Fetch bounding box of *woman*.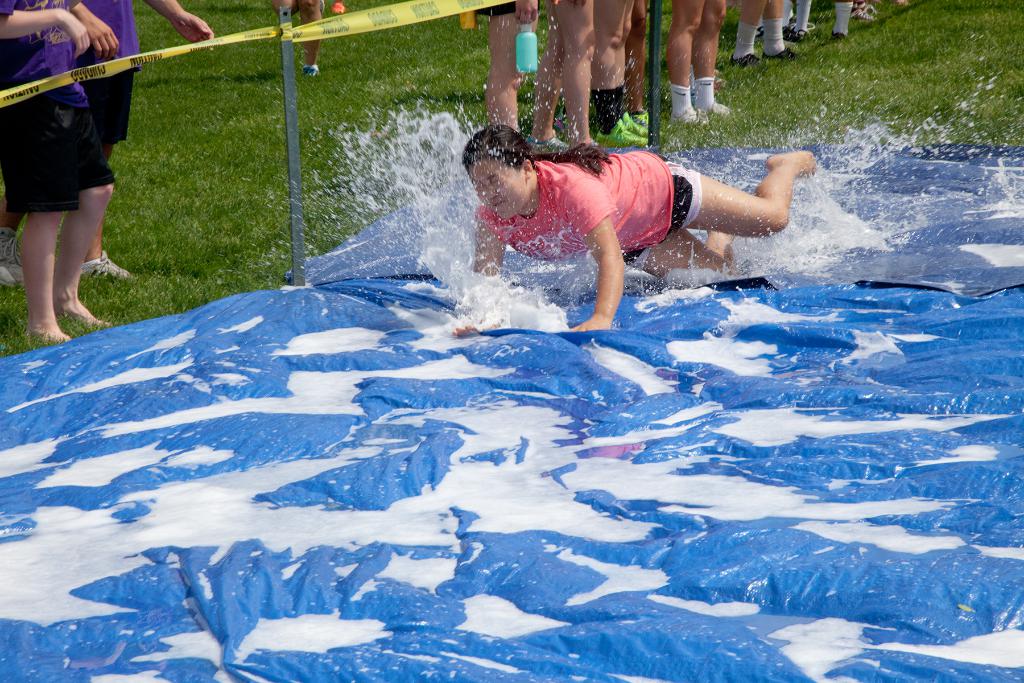
Bbox: [left=0, top=0, right=123, bottom=342].
